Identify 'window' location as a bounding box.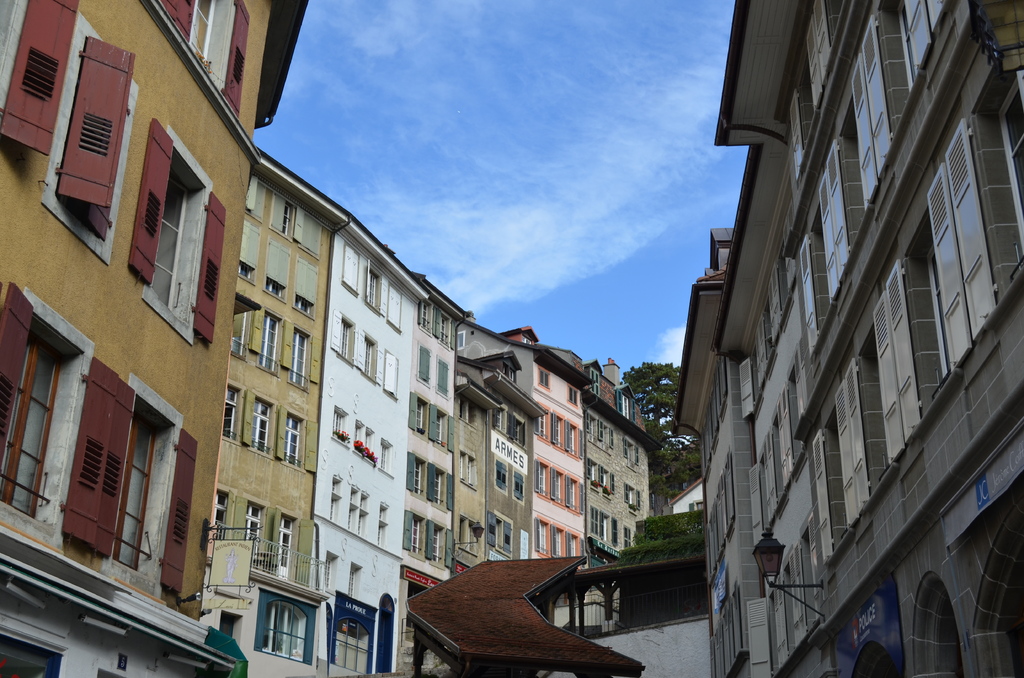
rect(463, 398, 477, 426).
